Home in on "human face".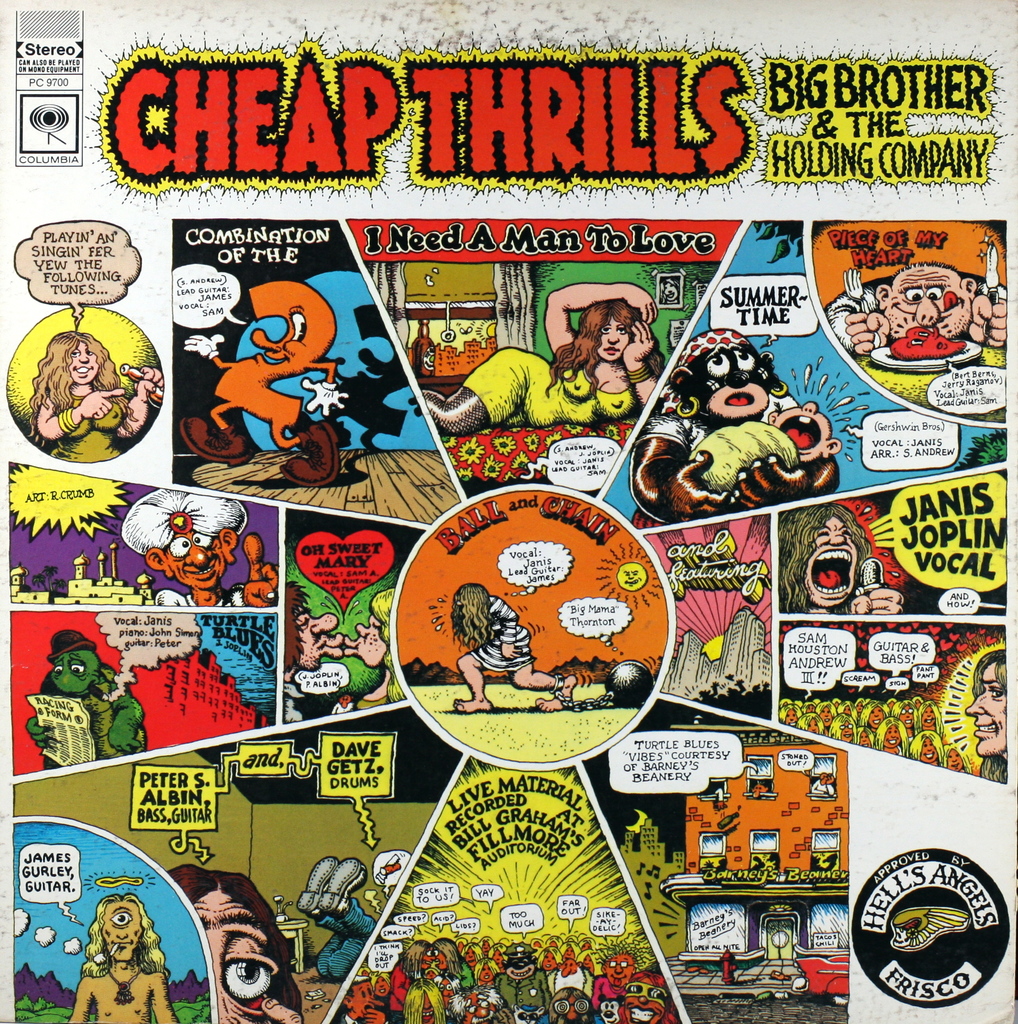
Homed in at Rect(965, 664, 1011, 755).
